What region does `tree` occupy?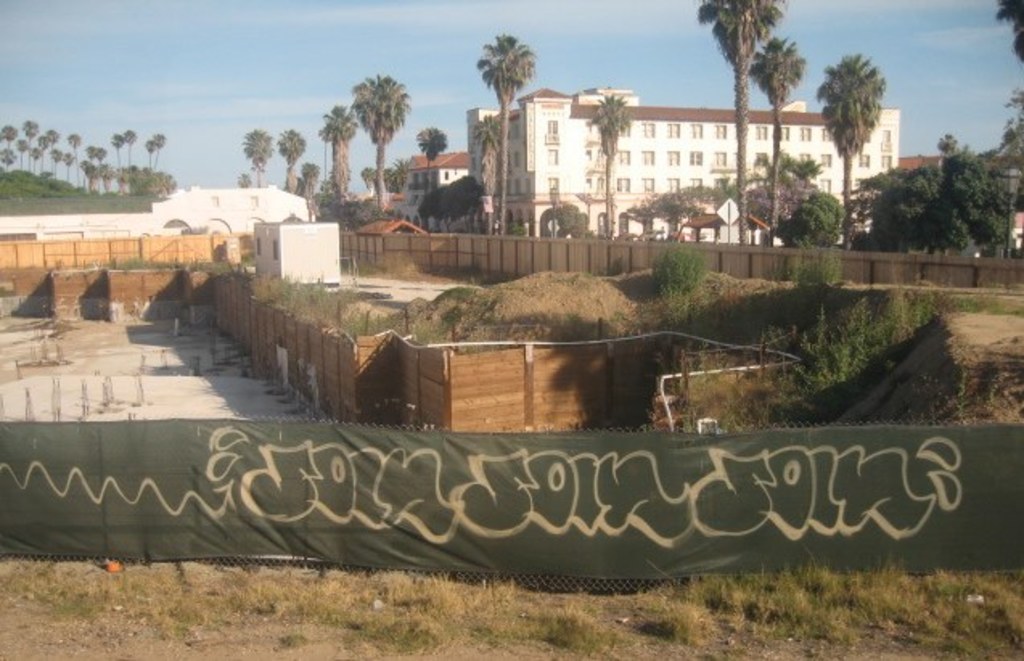
(320, 96, 357, 216).
